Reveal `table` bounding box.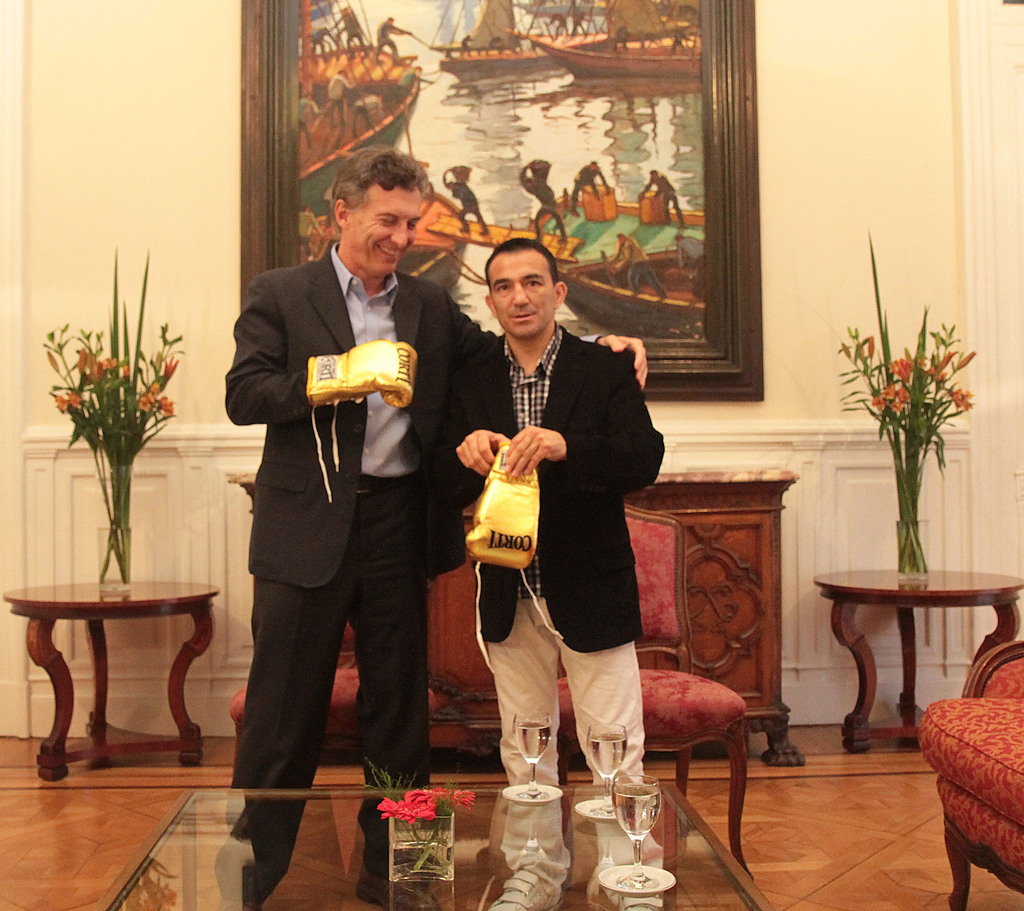
Revealed: (803,560,1007,755).
